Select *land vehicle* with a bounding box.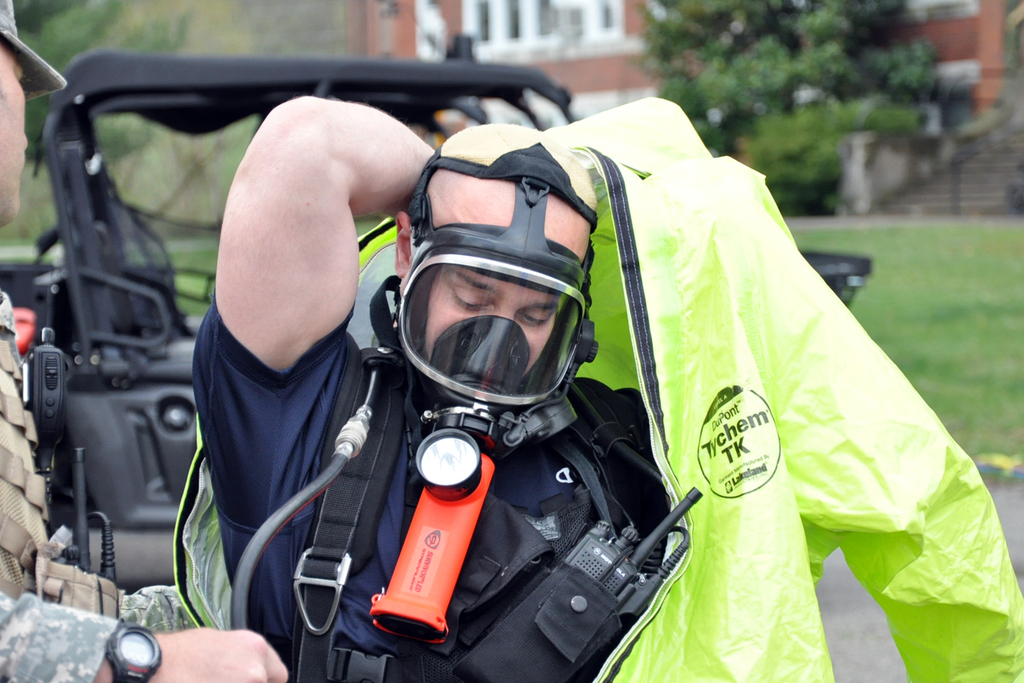
pyautogui.locateOnScreen(0, 28, 872, 591).
